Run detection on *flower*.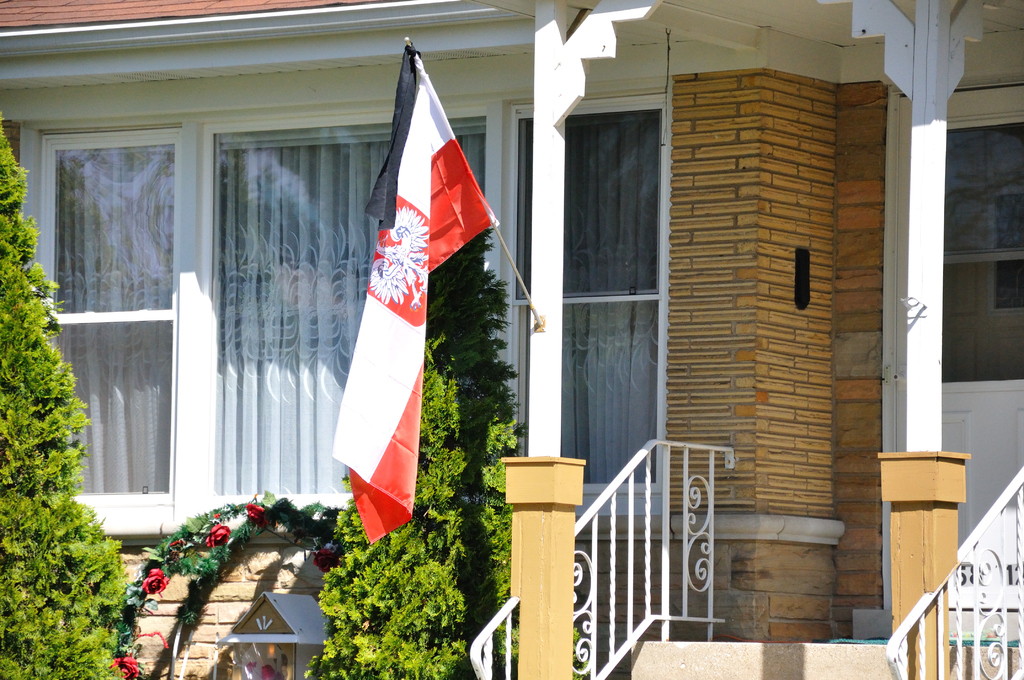
Result: l=305, t=546, r=341, b=574.
